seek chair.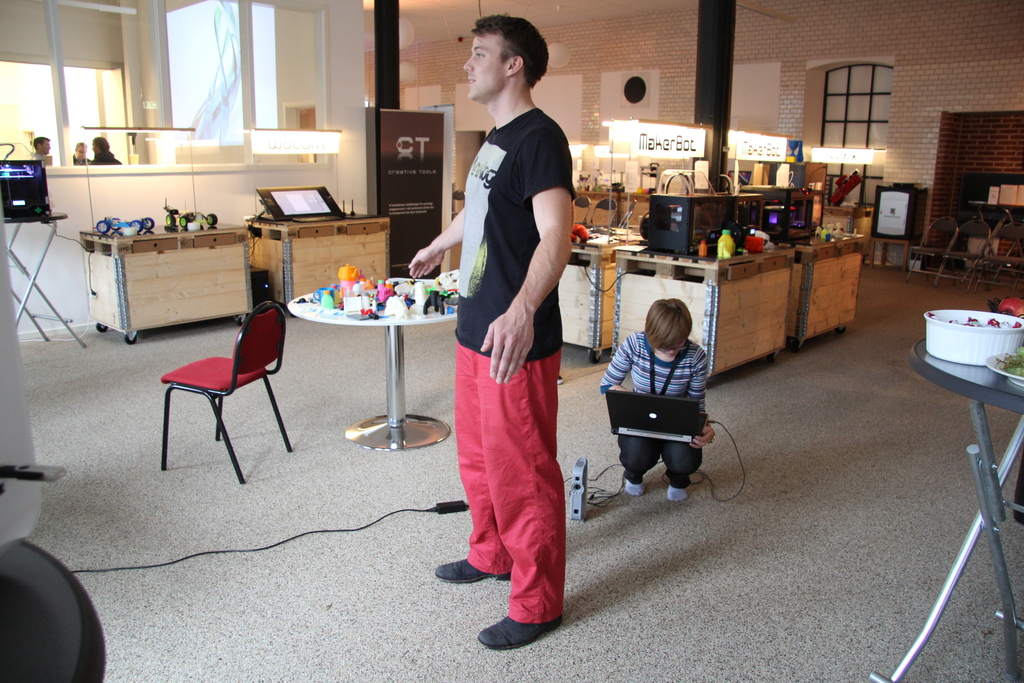
{"left": 975, "top": 220, "right": 1023, "bottom": 292}.
